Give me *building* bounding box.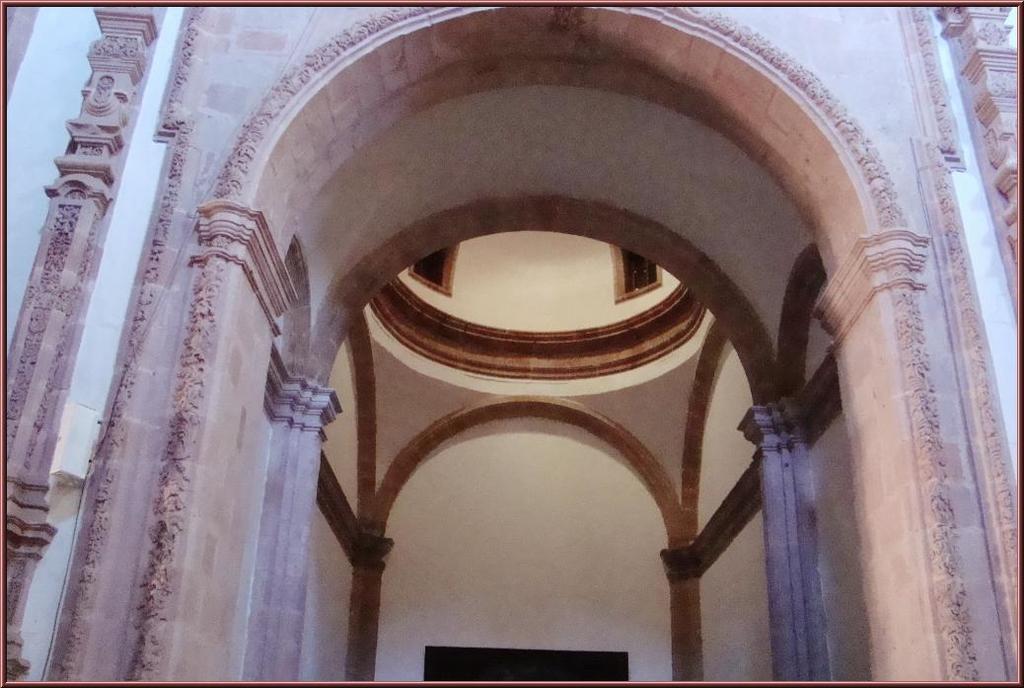
8:0:1020:684.
